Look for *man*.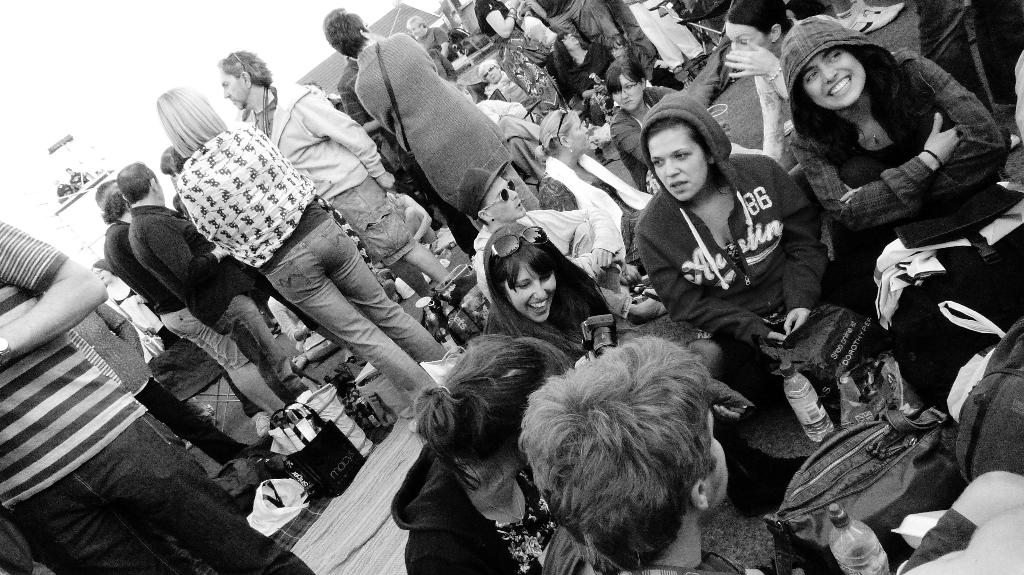
Found: 452/159/676/313.
